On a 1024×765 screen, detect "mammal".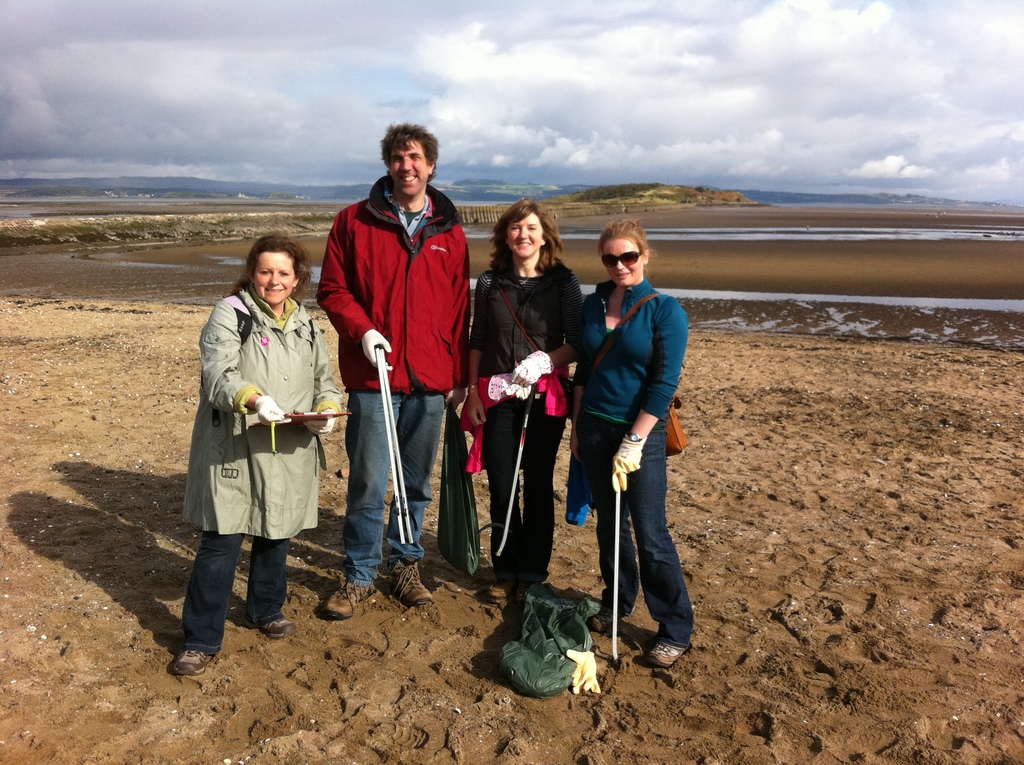
(458,192,593,595).
